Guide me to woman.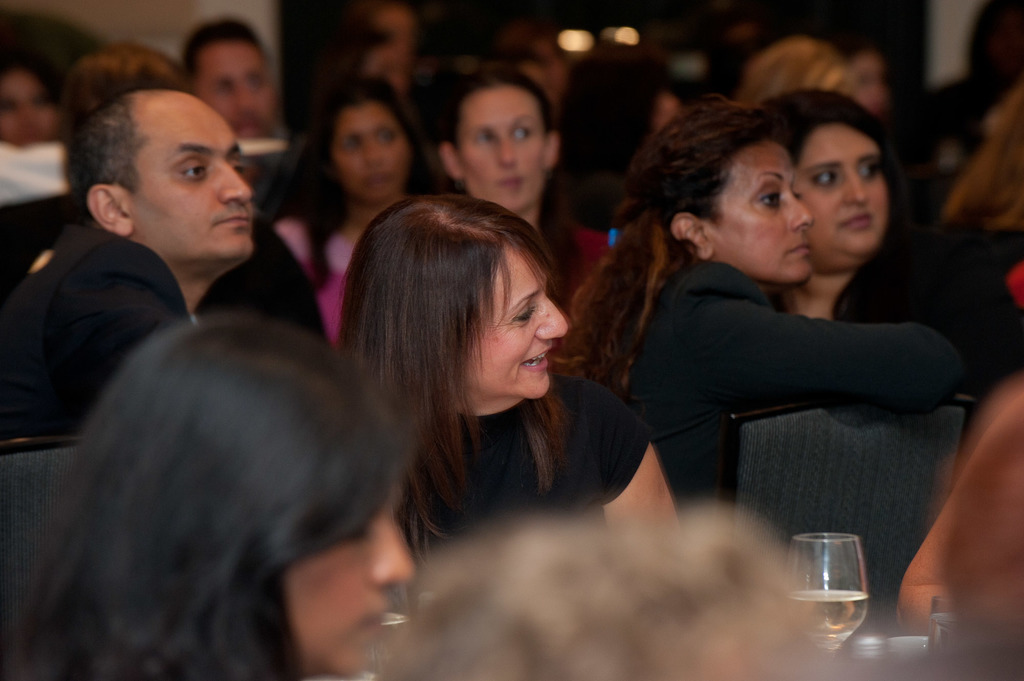
Guidance: (x1=434, y1=63, x2=612, y2=314).
